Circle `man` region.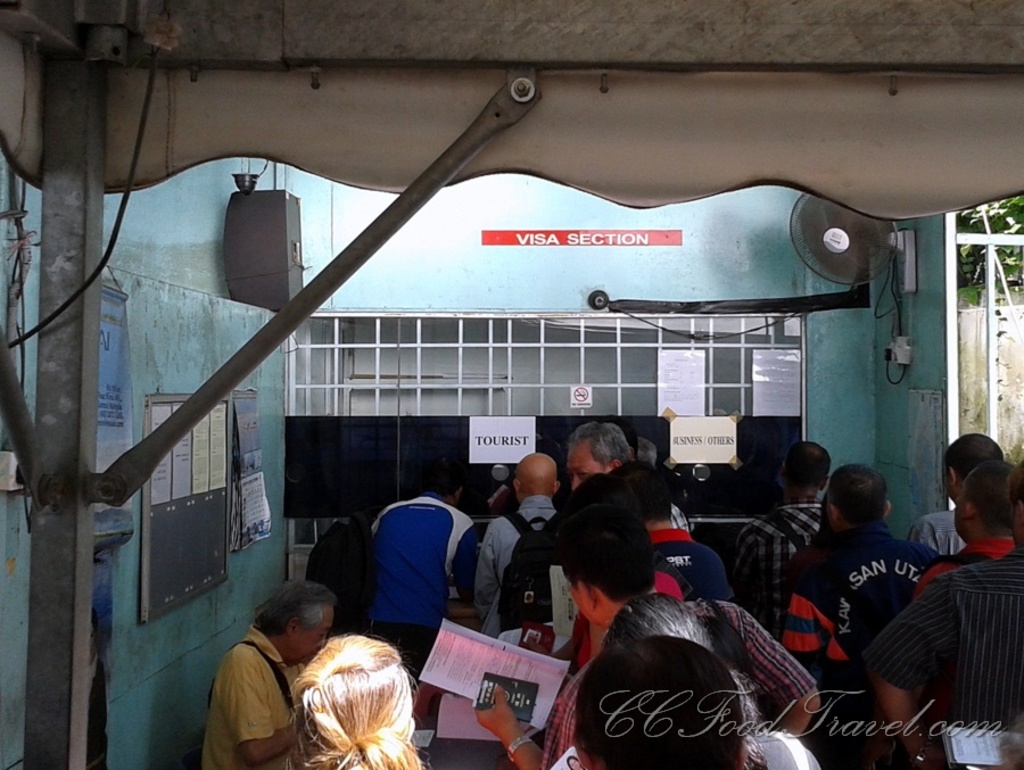
Region: [left=864, top=430, right=1023, bottom=769].
